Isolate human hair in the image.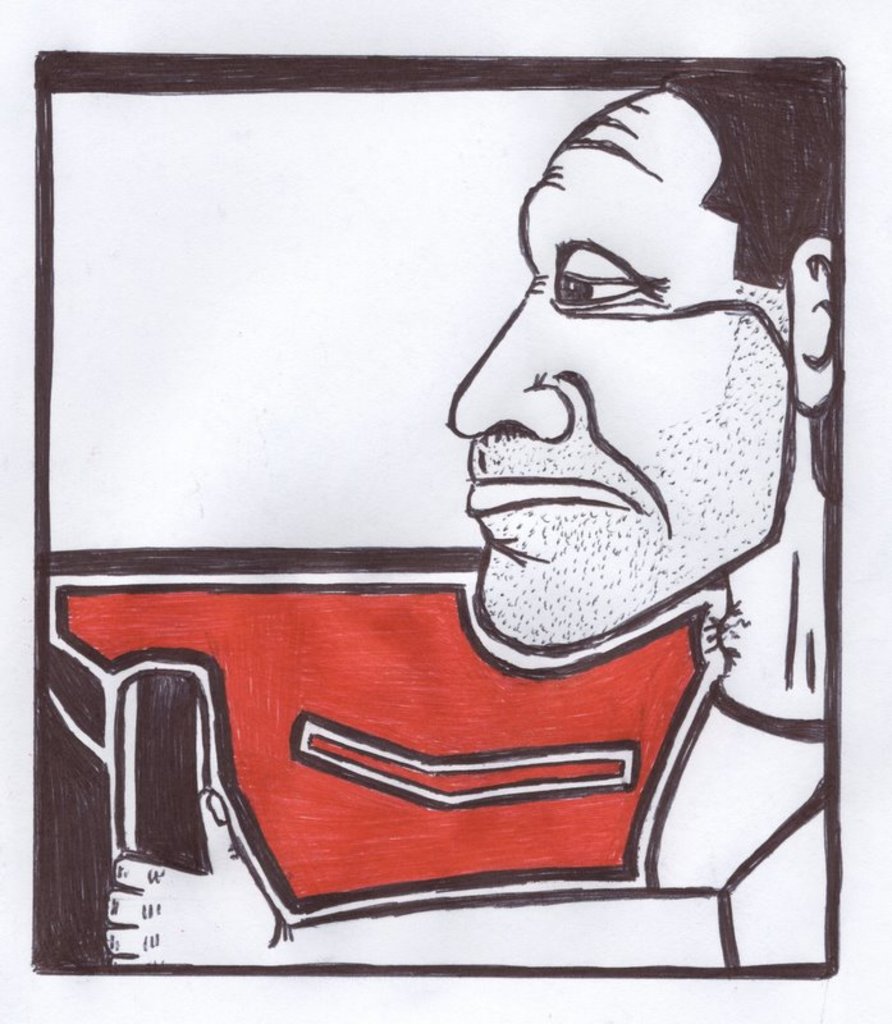
Isolated region: bbox=[664, 73, 843, 494].
